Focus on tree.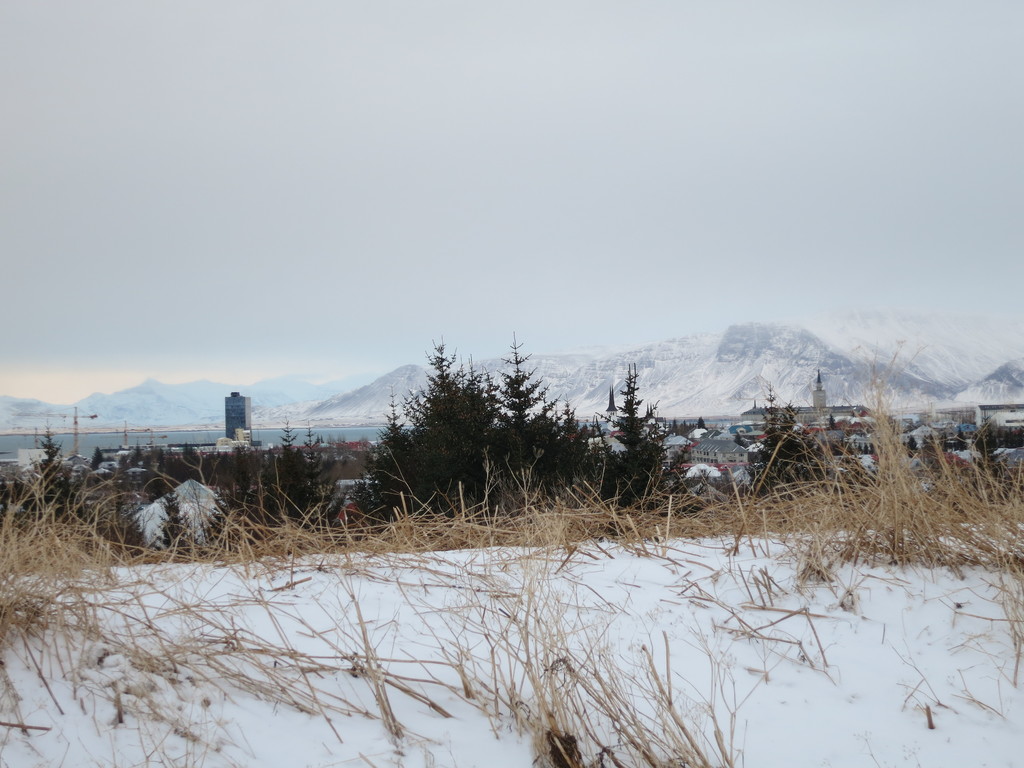
Focused at (401,328,500,509).
